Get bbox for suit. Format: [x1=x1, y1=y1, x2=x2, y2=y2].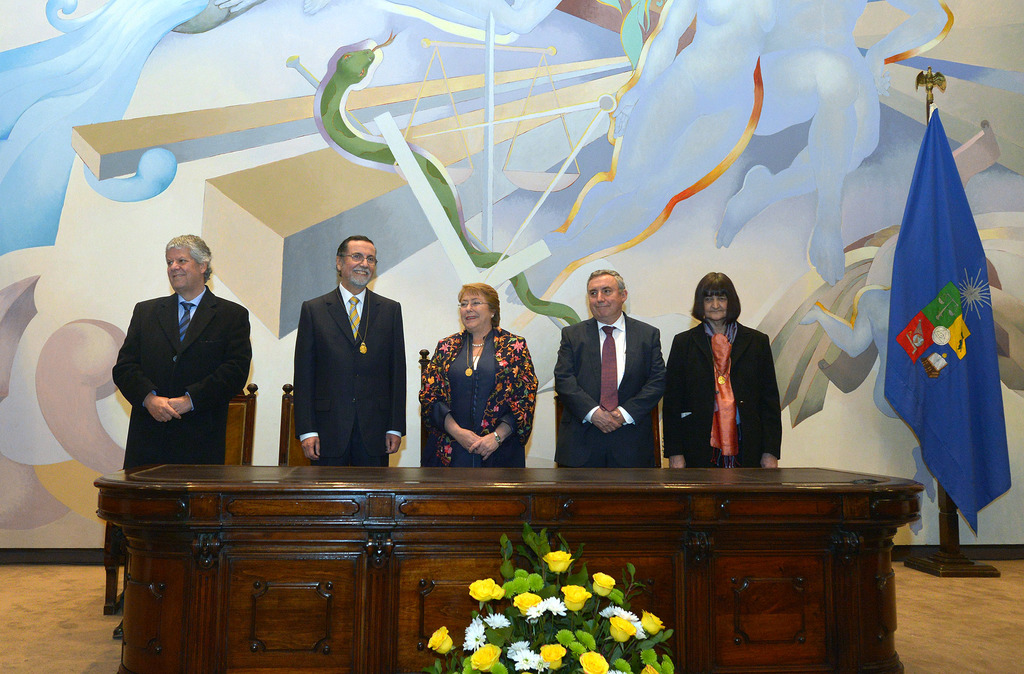
[x1=556, y1=311, x2=664, y2=472].
